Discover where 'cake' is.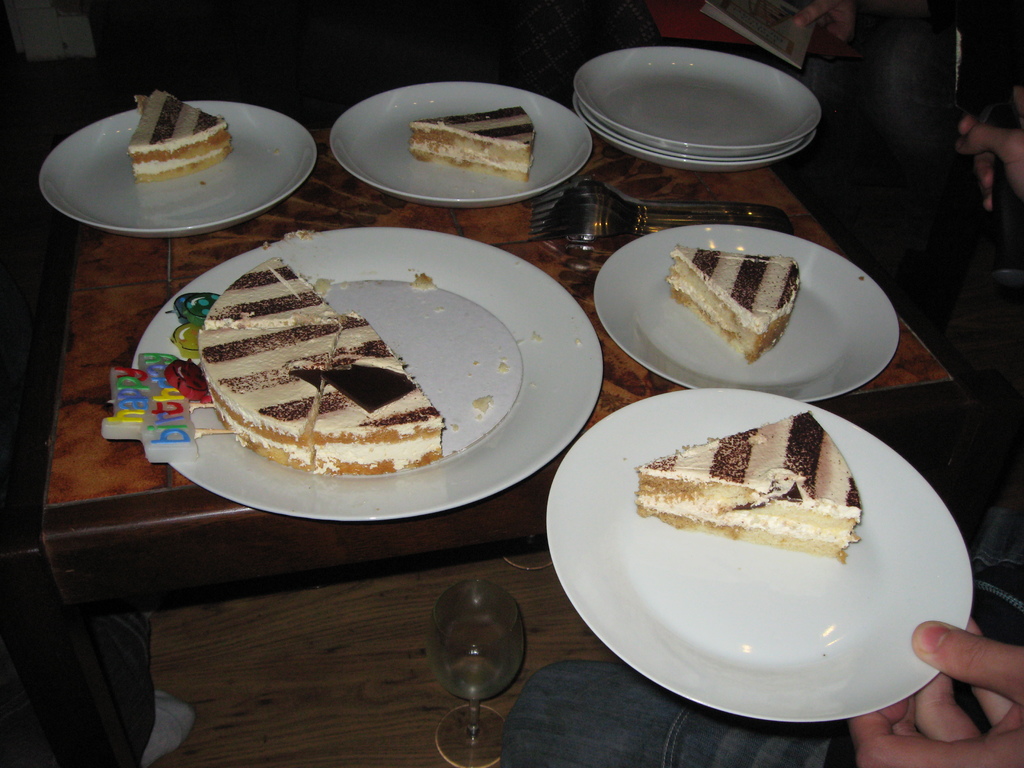
Discovered at region(410, 106, 536, 177).
